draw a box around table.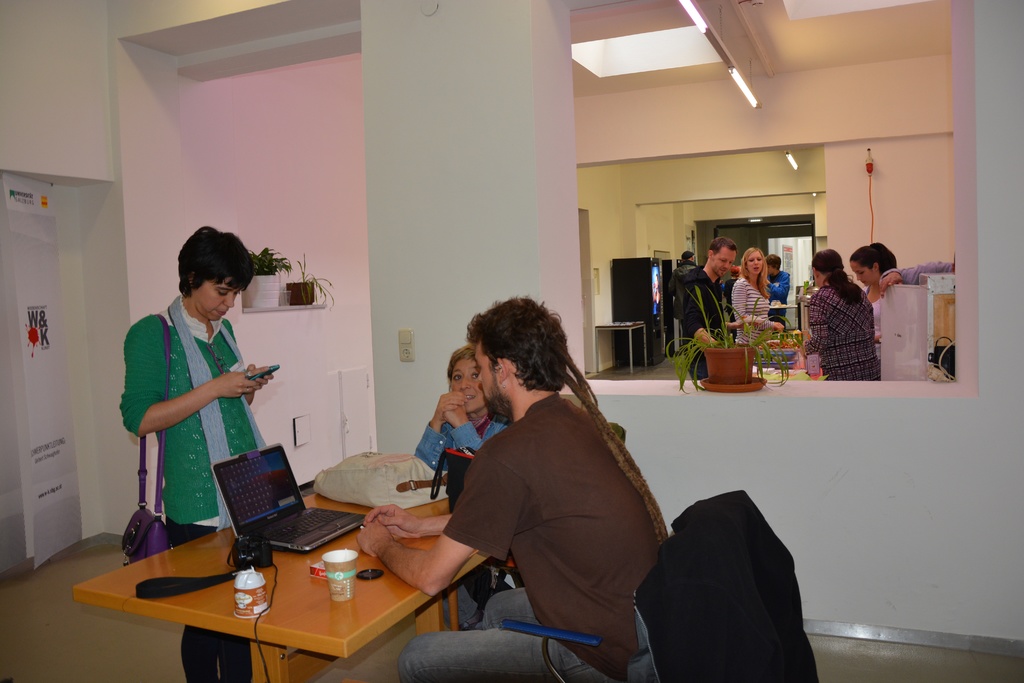
[left=86, top=492, right=486, bottom=682].
